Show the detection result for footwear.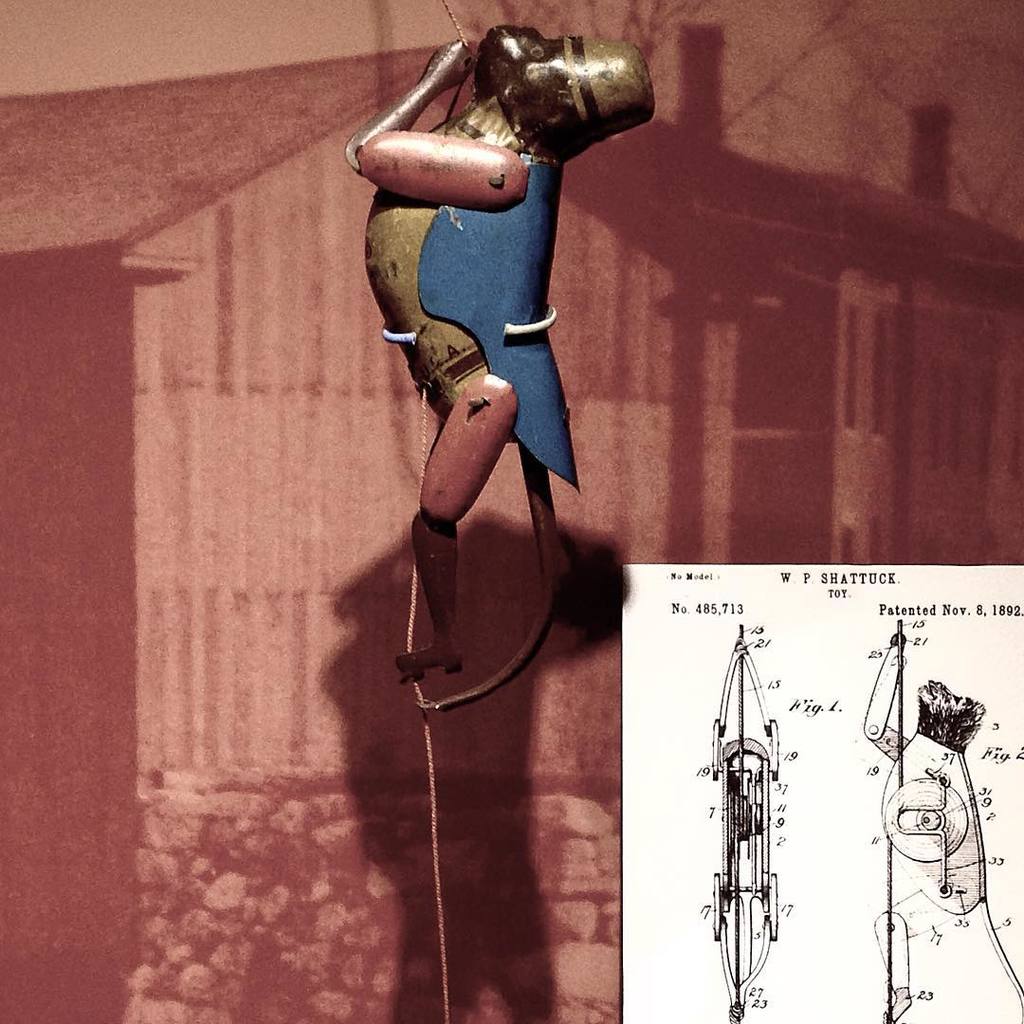
x1=391 y1=514 x2=468 y2=692.
